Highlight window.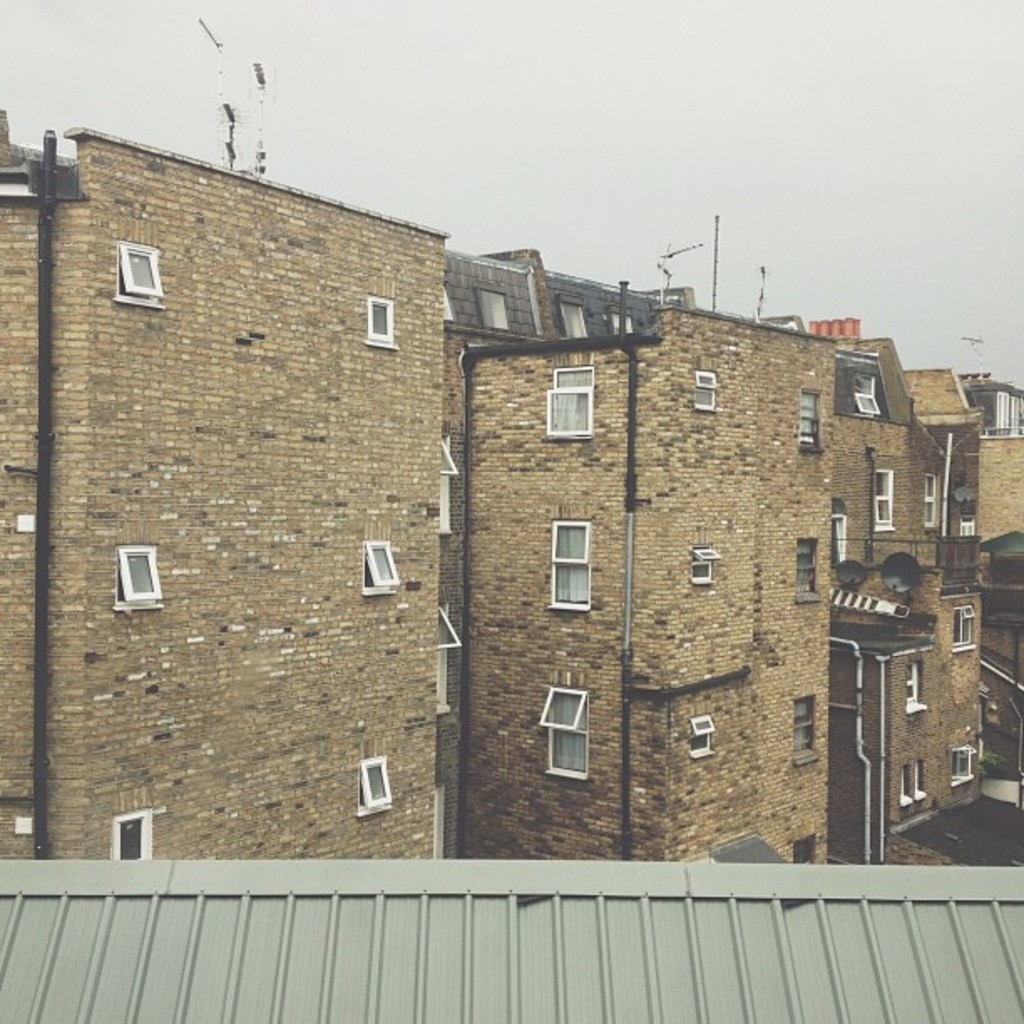
Highlighted region: (795,699,823,765).
